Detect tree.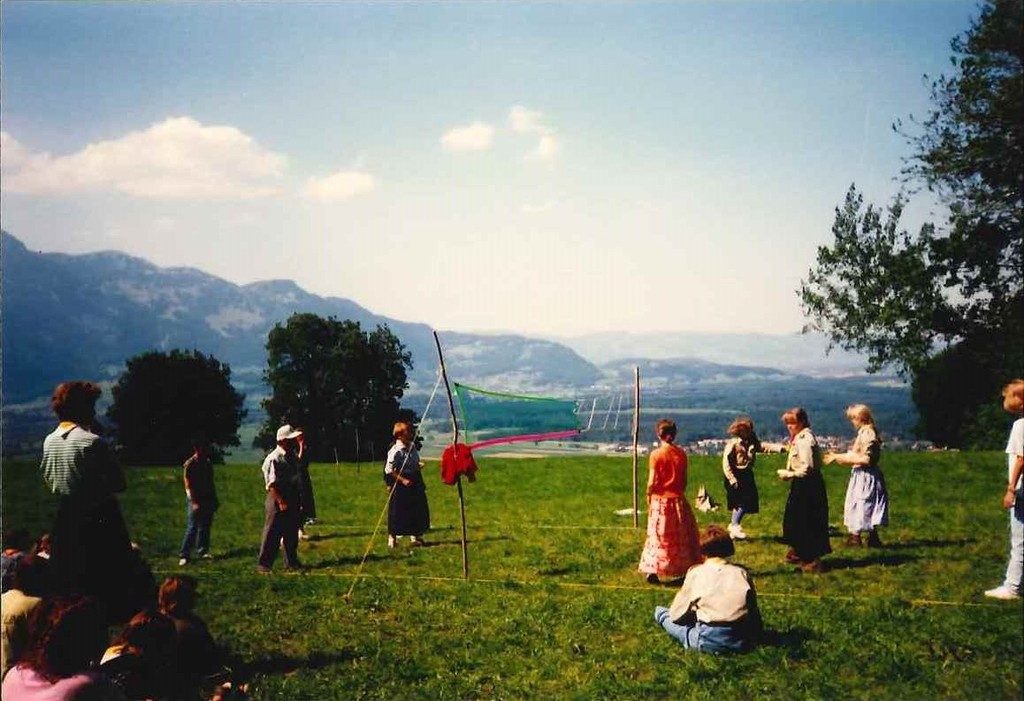
Detected at (108,347,254,474).
